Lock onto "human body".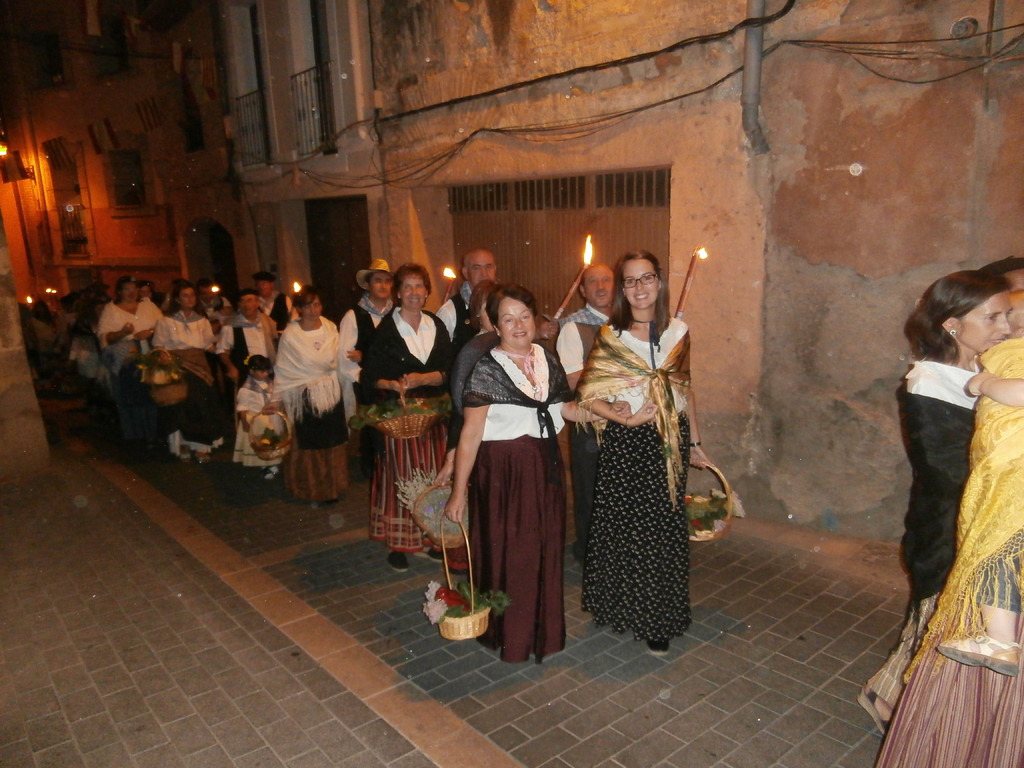
Locked: pyautogui.locateOnScreen(858, 360, 991, 736).
